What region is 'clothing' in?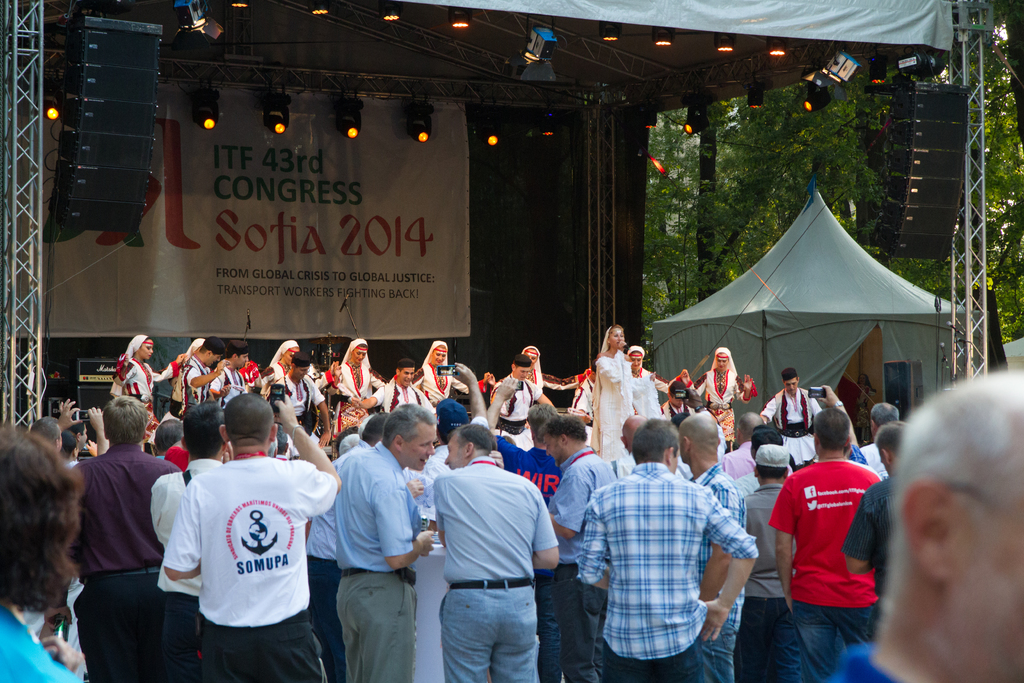
657,395,697,418.
